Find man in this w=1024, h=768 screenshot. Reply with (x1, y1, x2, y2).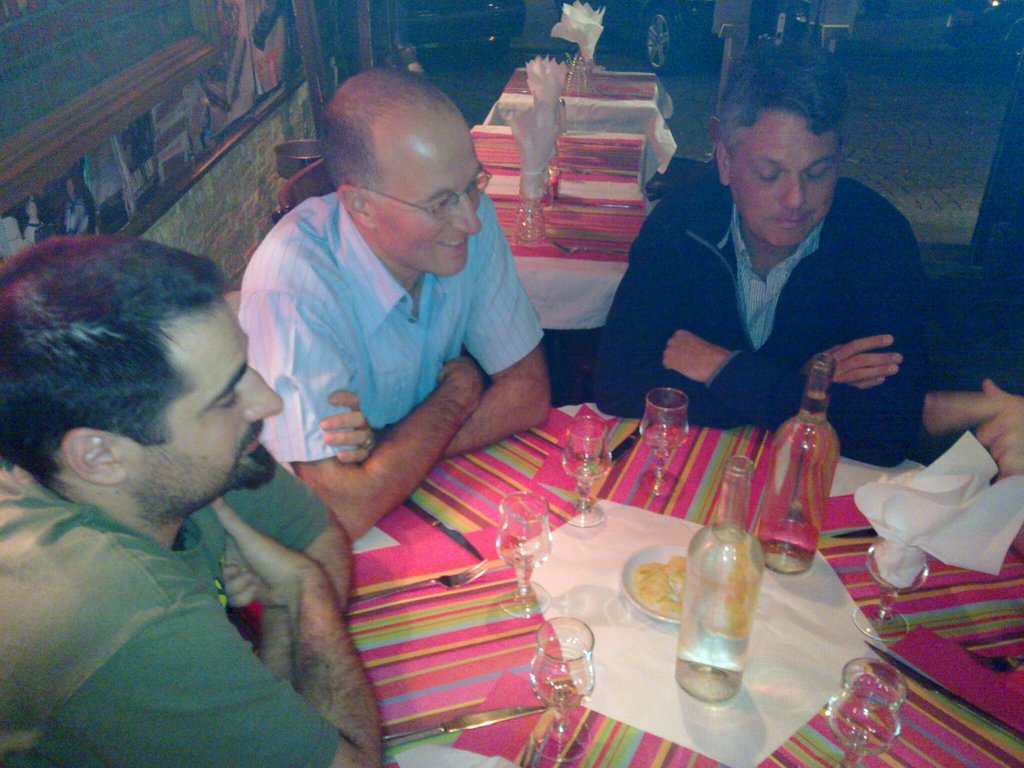
(236, 67, 557, 544).
